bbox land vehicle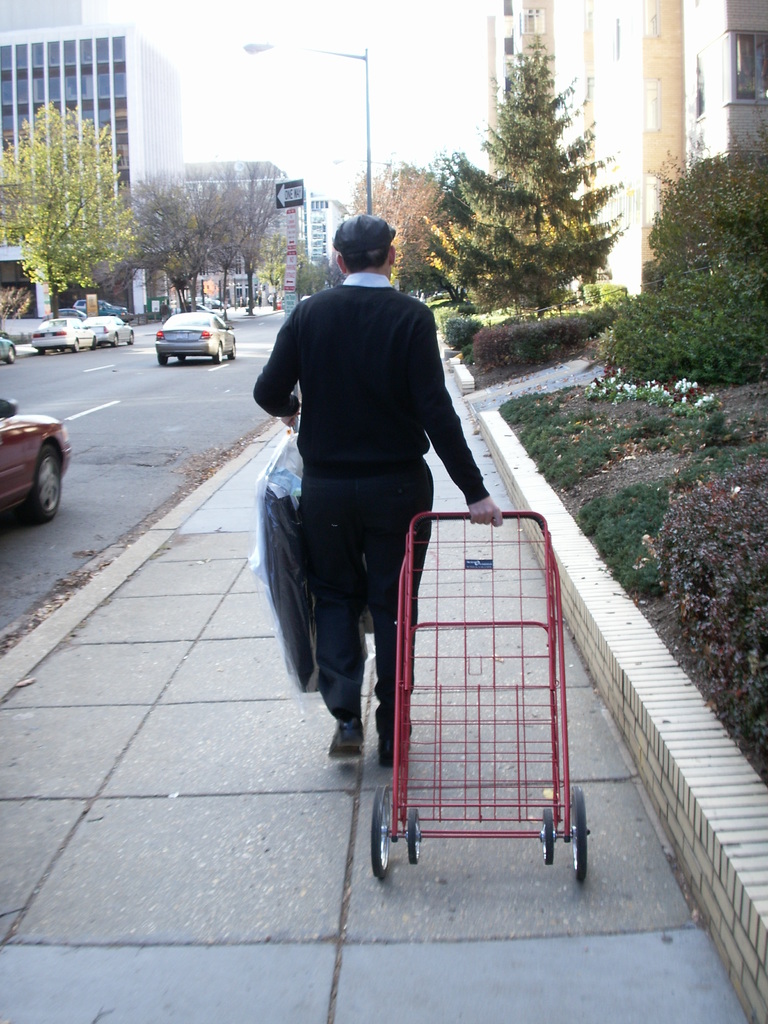
bbox=(300, 294, 310, 300)
